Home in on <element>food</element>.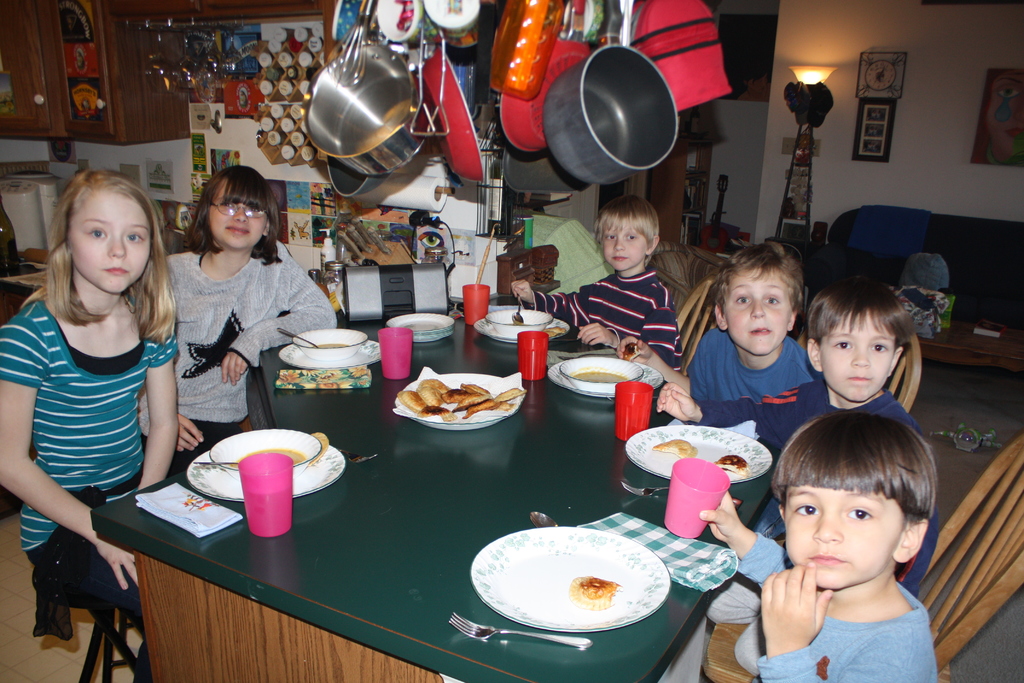
Homed in at (651,437,698,459).
